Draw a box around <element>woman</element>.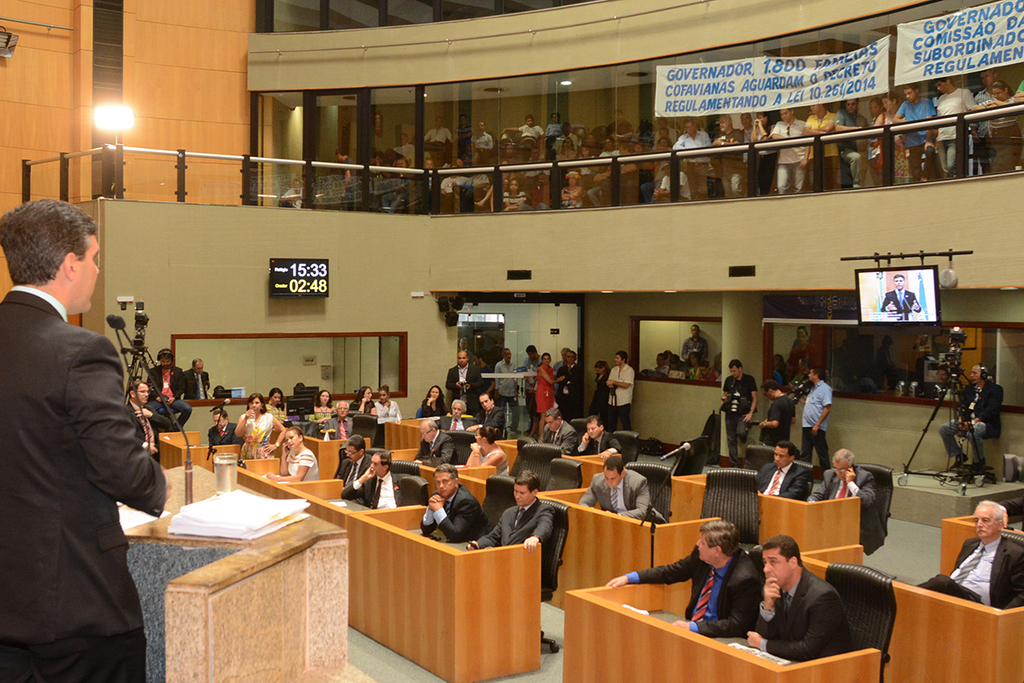
<bbox>348, 386, 377, 418</bbox>.
